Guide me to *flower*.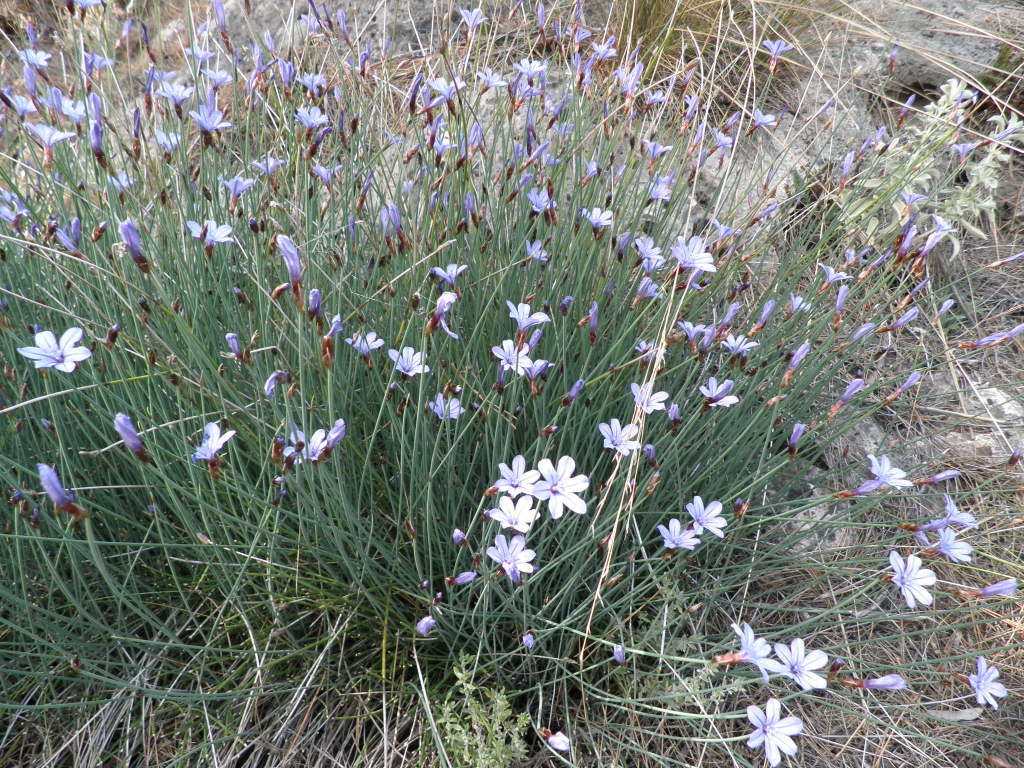
Guidance: left=687, top=490, right=722, bottom=542.
